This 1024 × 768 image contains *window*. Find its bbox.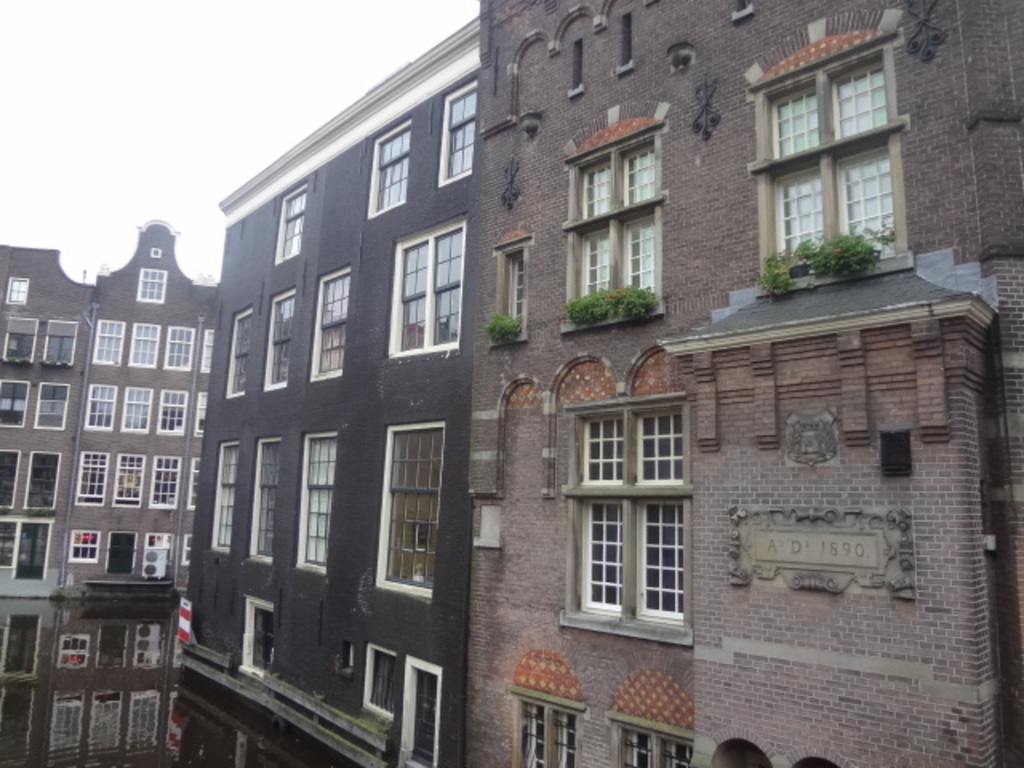
[0, 605, 42, 677].
